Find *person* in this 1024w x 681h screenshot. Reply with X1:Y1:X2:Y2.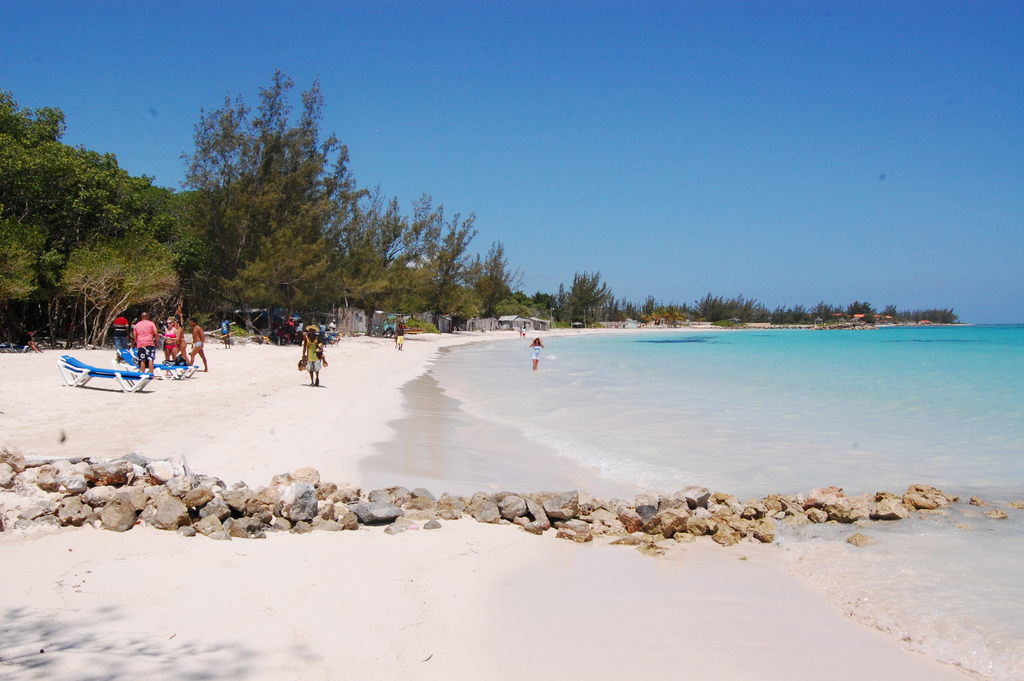
133:313:156:377.
